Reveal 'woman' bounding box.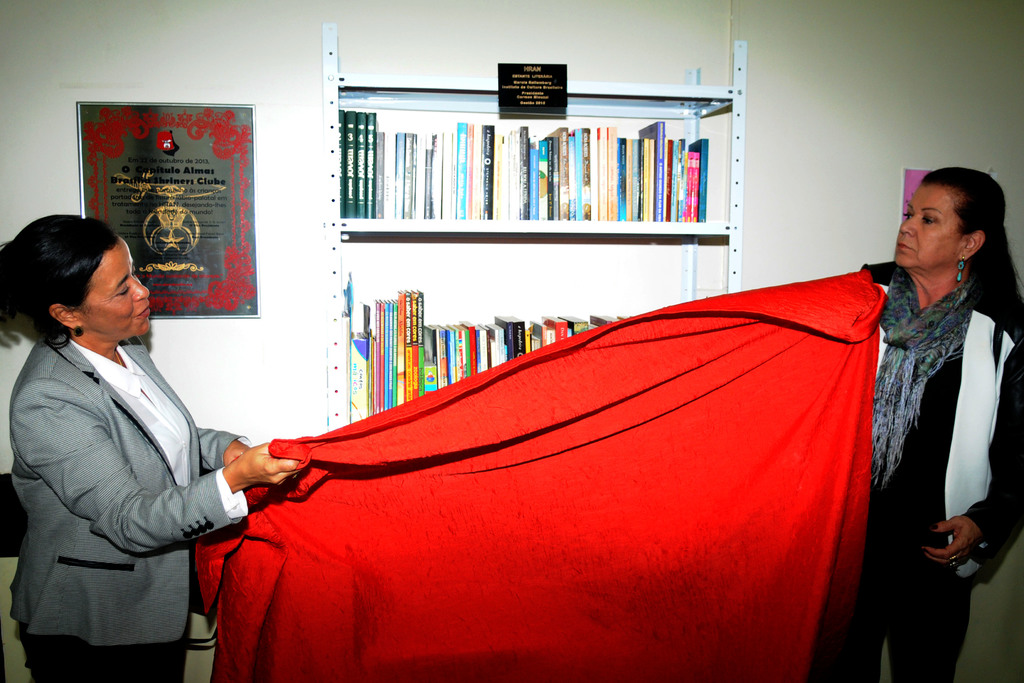
Revealed: locate(0, 212, 303, 682).
